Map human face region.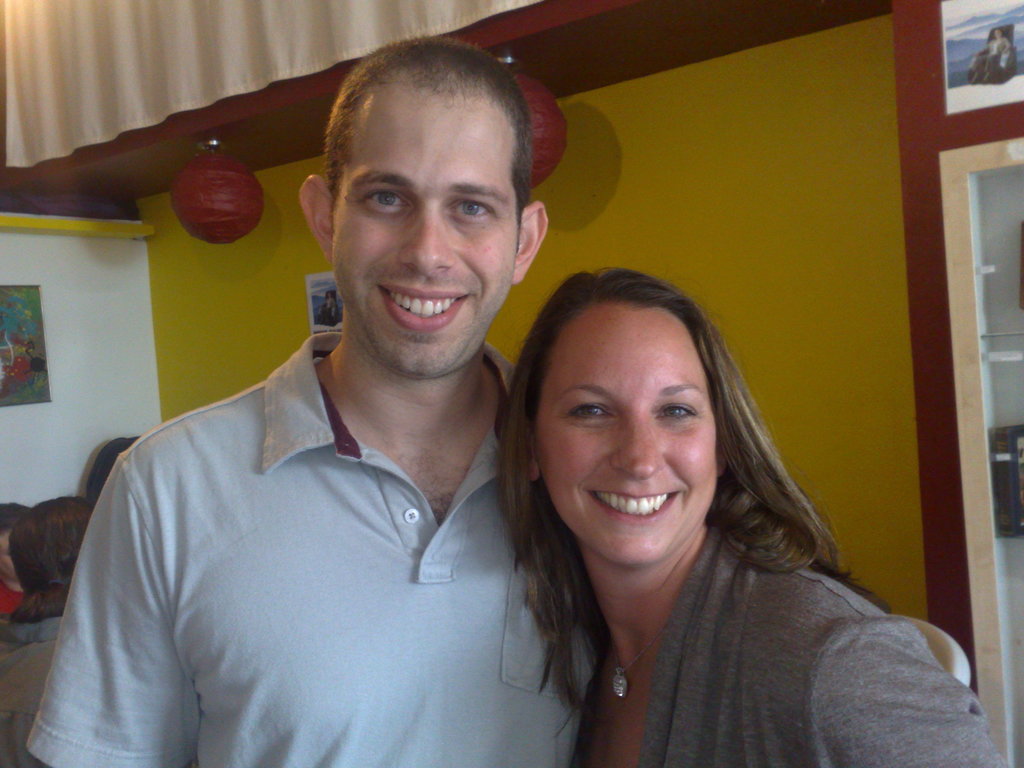
Mapped to 338/84/523/364.
